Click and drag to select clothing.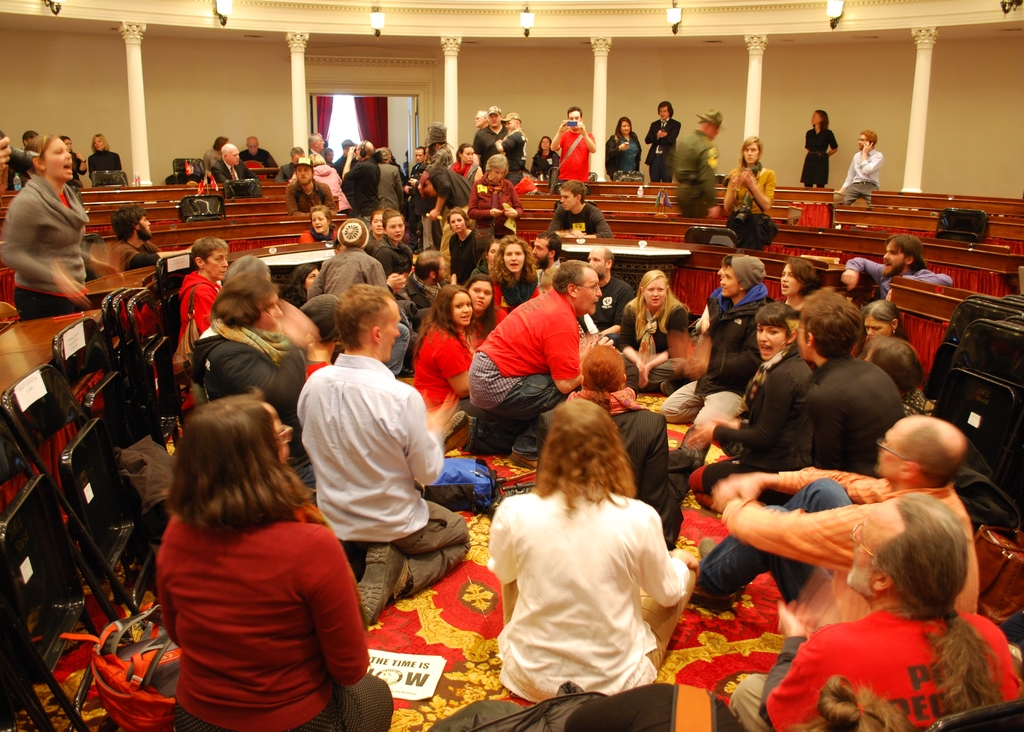
Selection: bbox=[607, 133, 641, 184].
